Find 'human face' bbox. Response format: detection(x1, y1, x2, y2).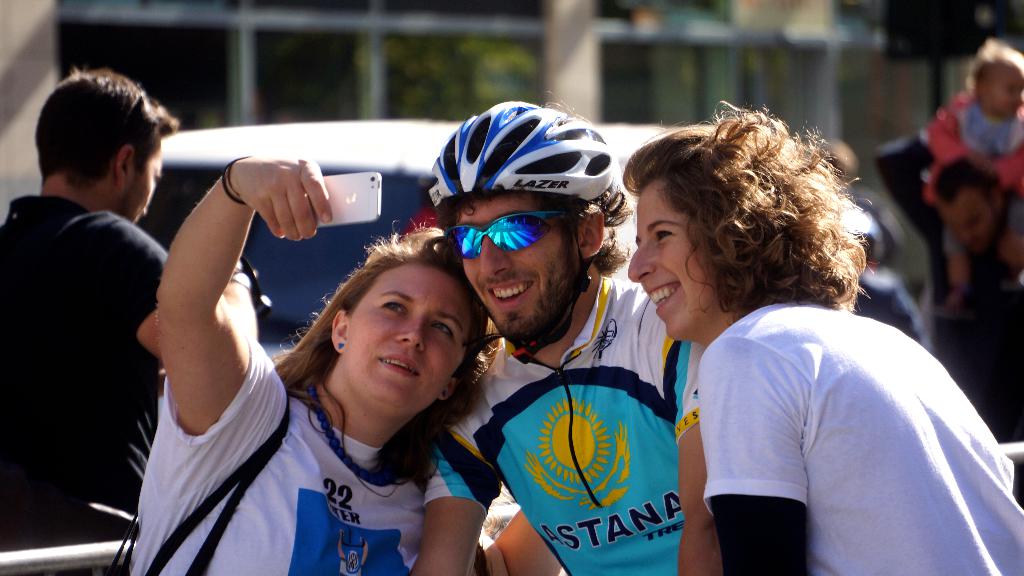
detection(128, 145, 163, 228).
